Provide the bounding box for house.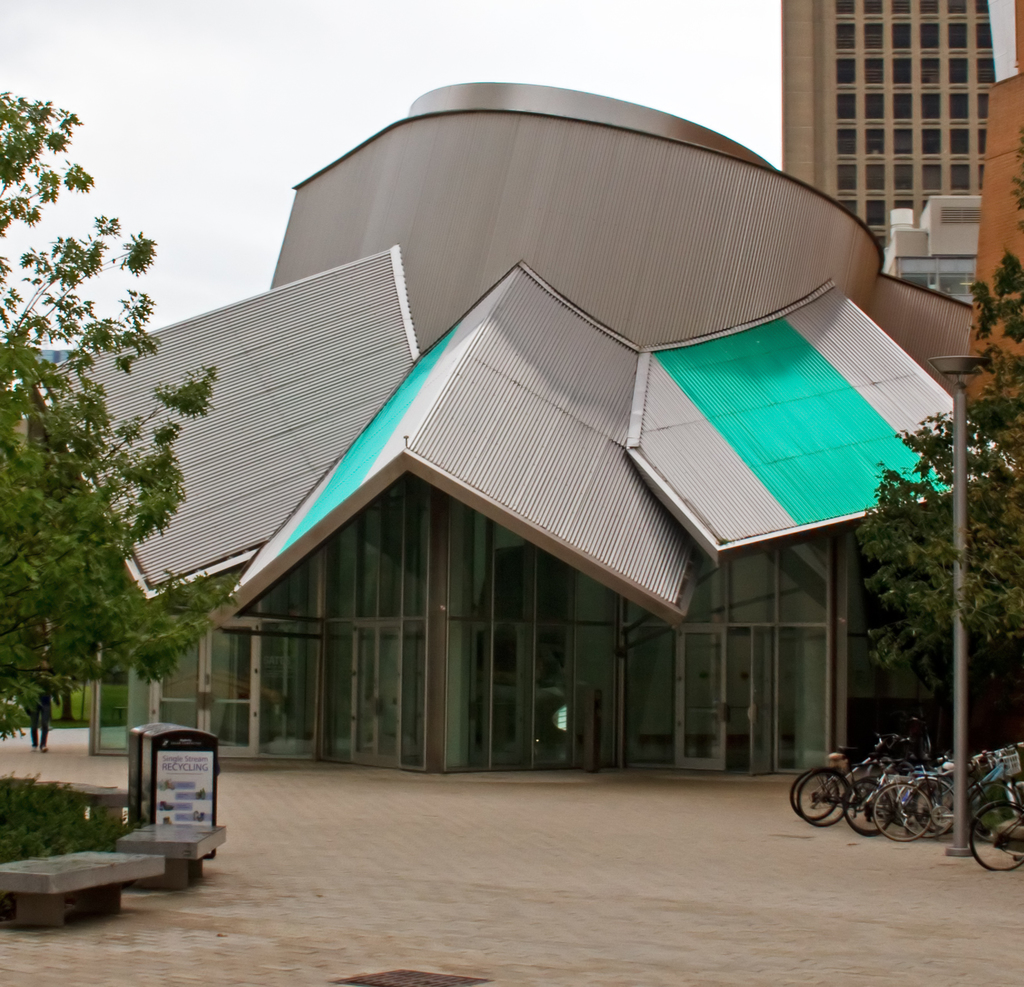
970 0 1023 395.
